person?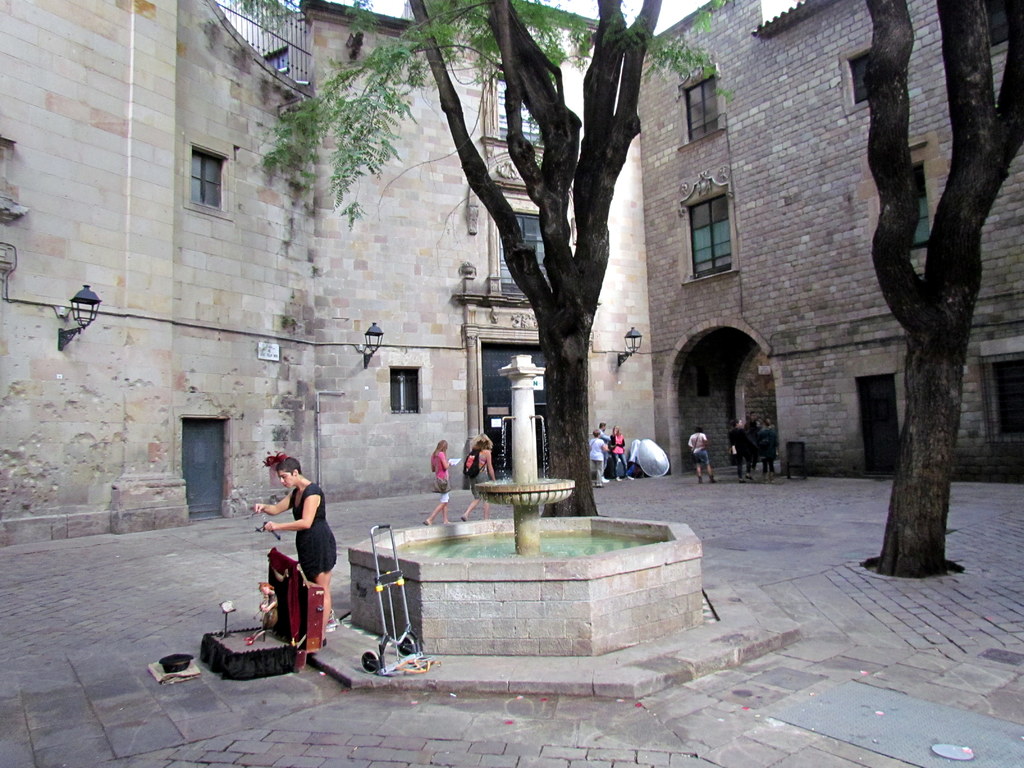
(left=422, top=438, right=452, bottom=524)
